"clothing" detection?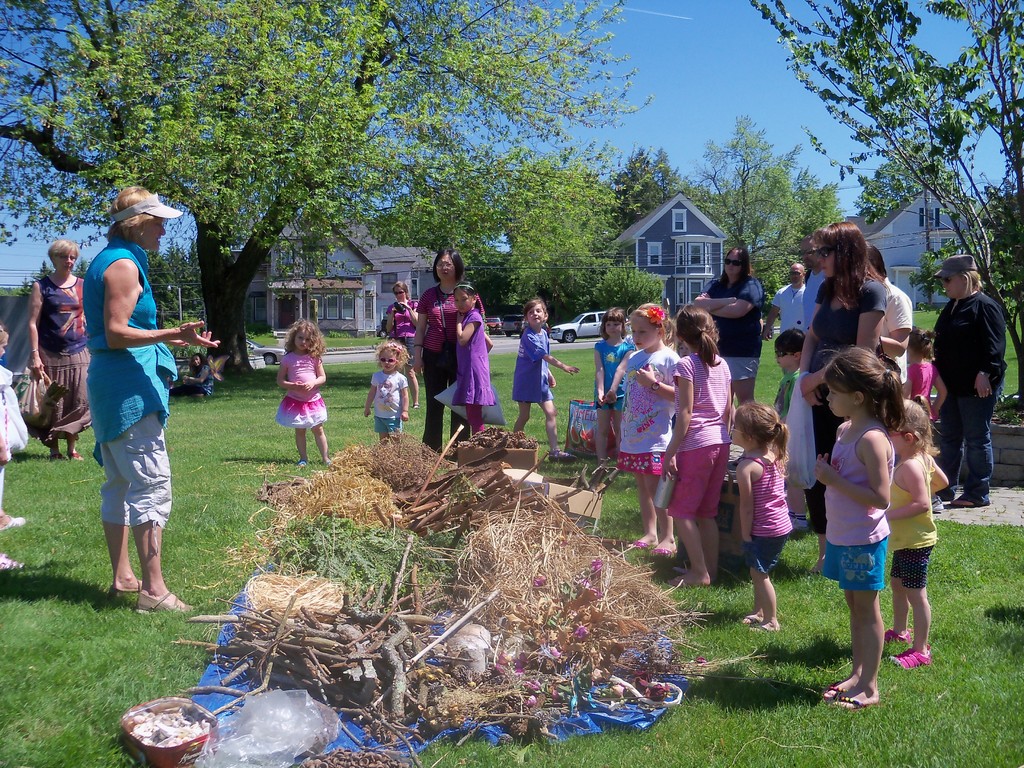
bbox=[507, 324, 556, 405]
